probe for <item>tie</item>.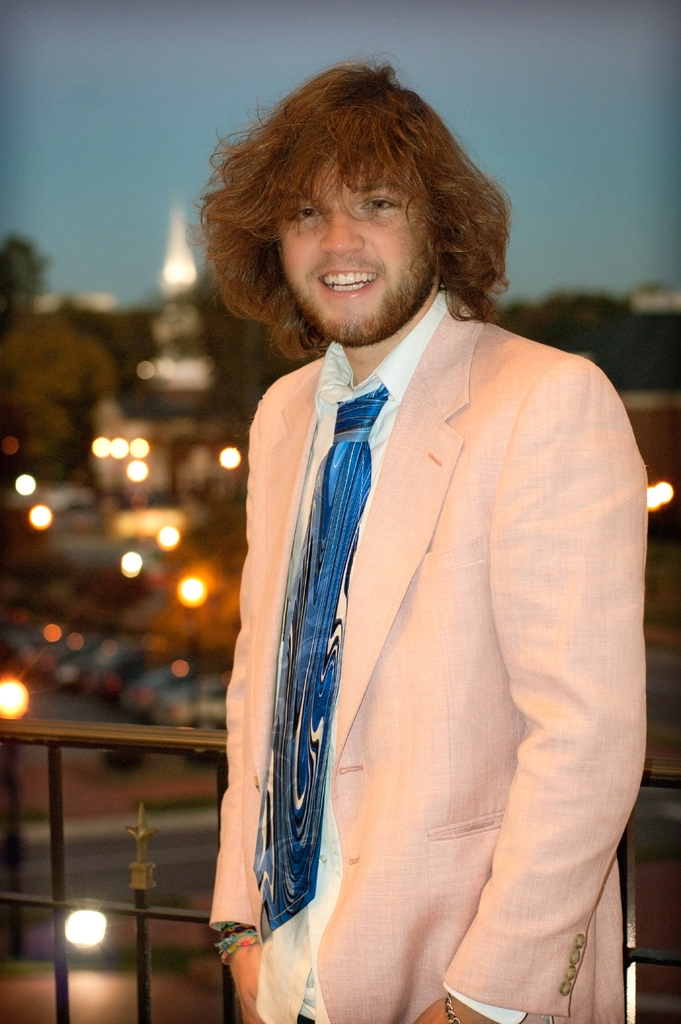
Probe result: rect(251, 385, 387, 936).
